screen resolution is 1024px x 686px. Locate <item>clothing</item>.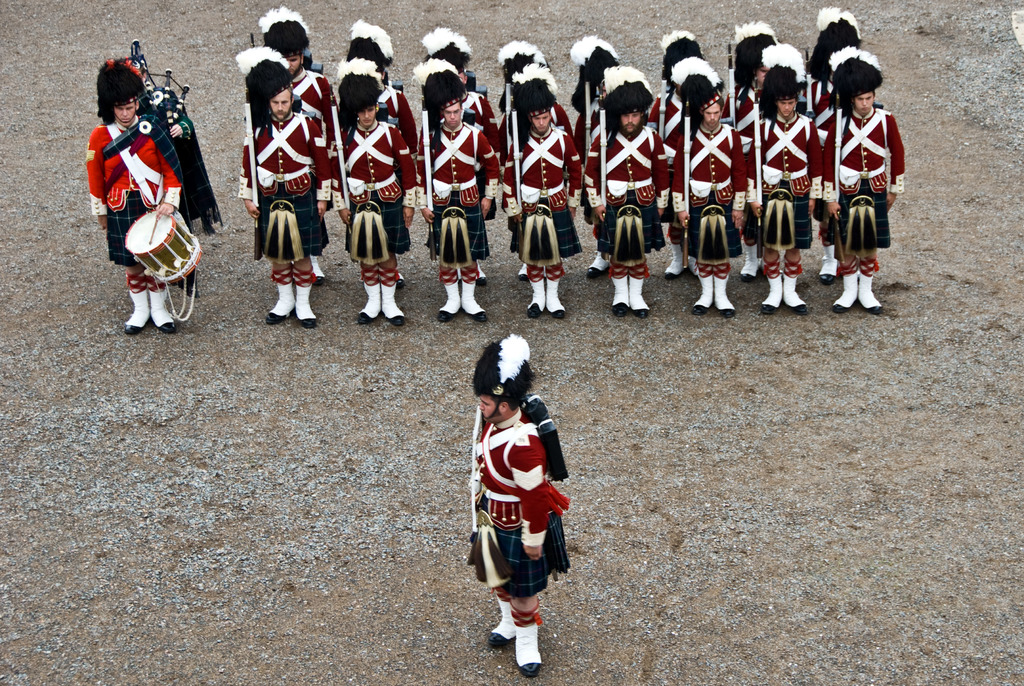
(674, 120, 743, 260).
